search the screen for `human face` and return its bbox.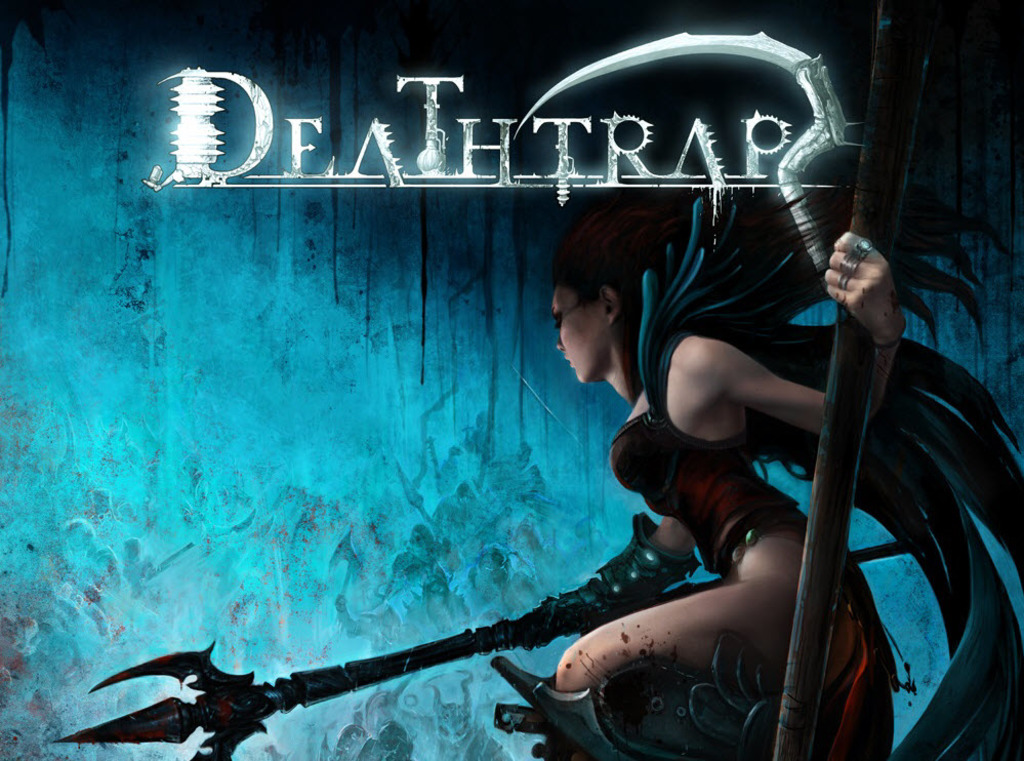
Found: [x1=554, y1=286, x2=607, y2=386].
